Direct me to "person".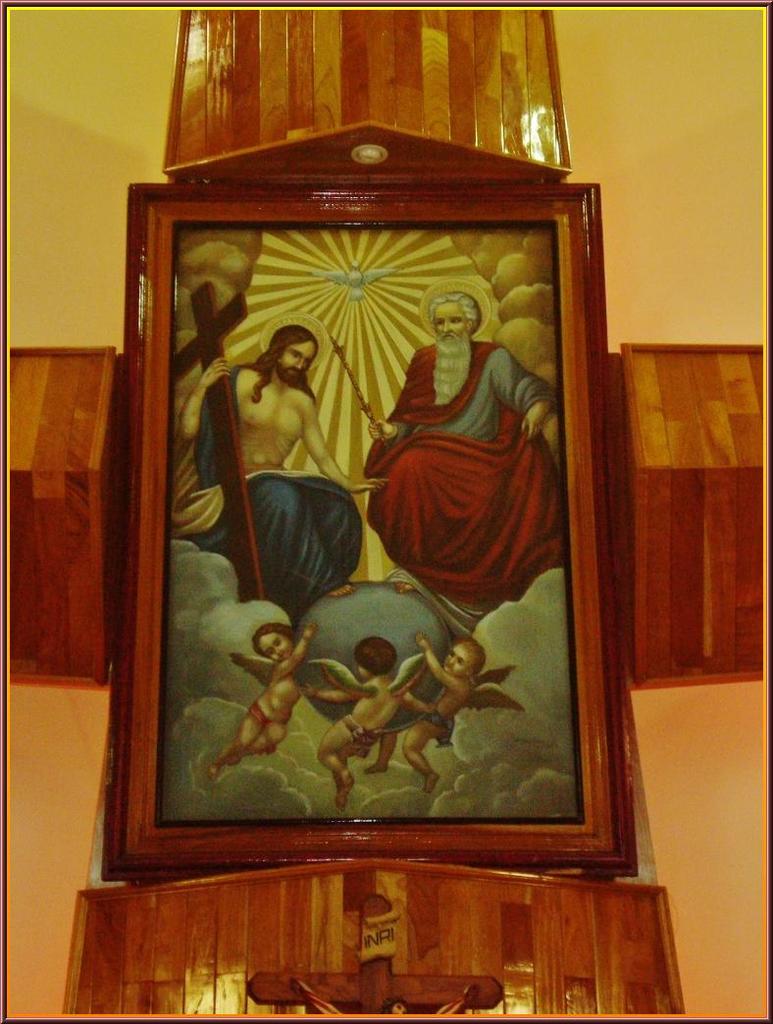
Direction: BBox(199, 611, 322, 780).
